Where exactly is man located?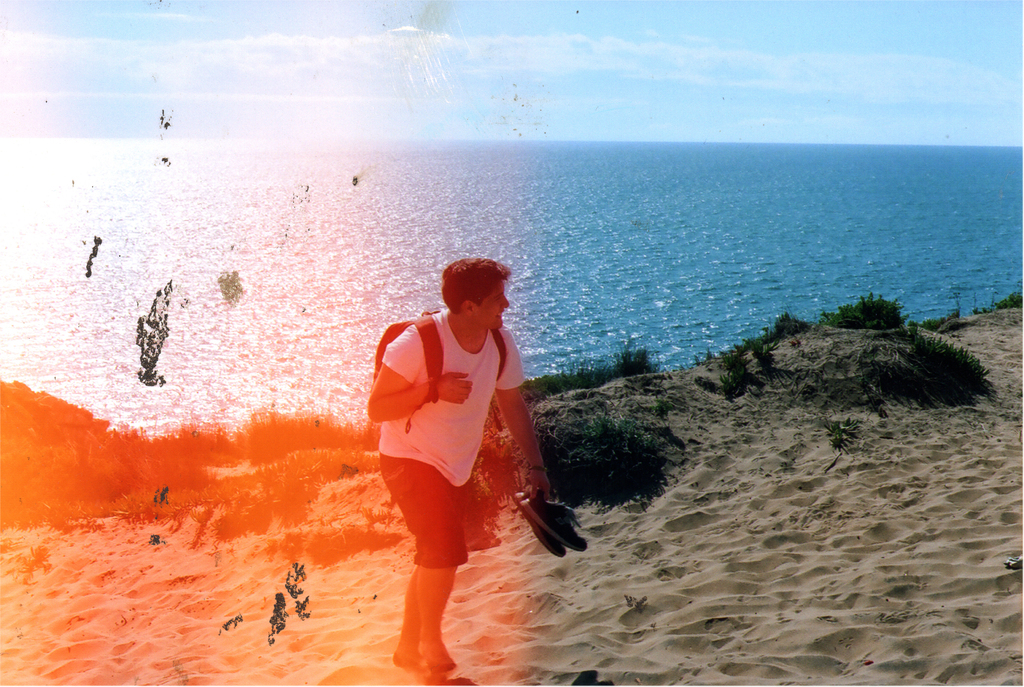
Its bounding box is bbox(353, 259, 559, 652).
